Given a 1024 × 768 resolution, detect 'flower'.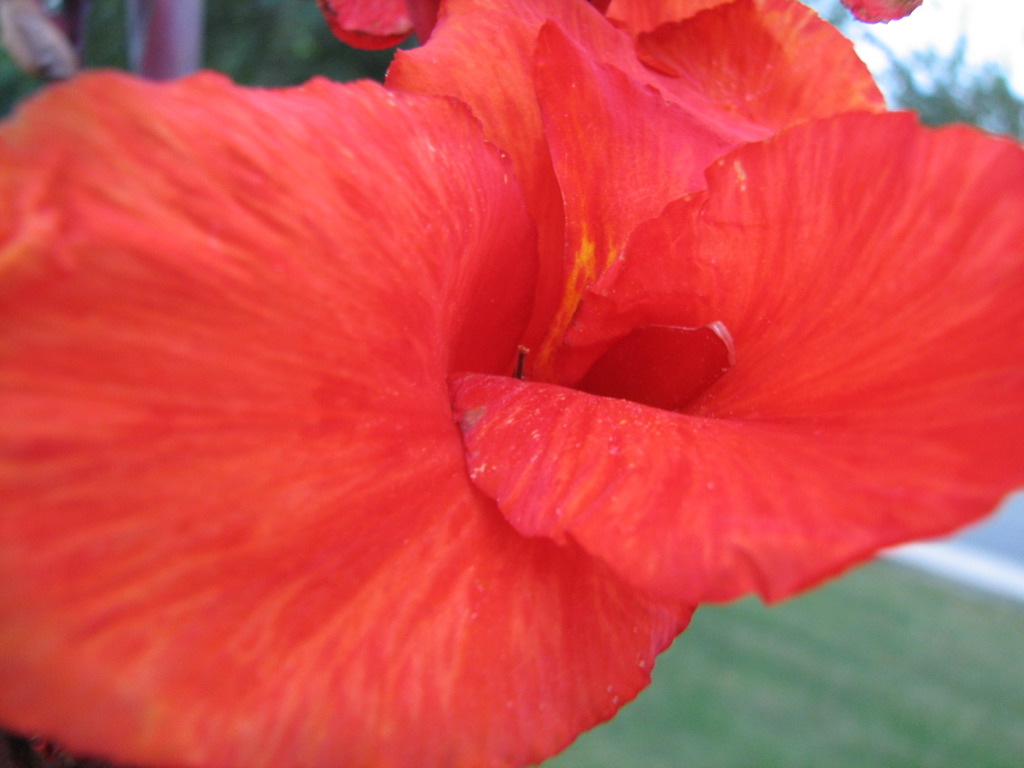
{"left": 69, "top": 23, "right": 968, "bottom": 701}.
